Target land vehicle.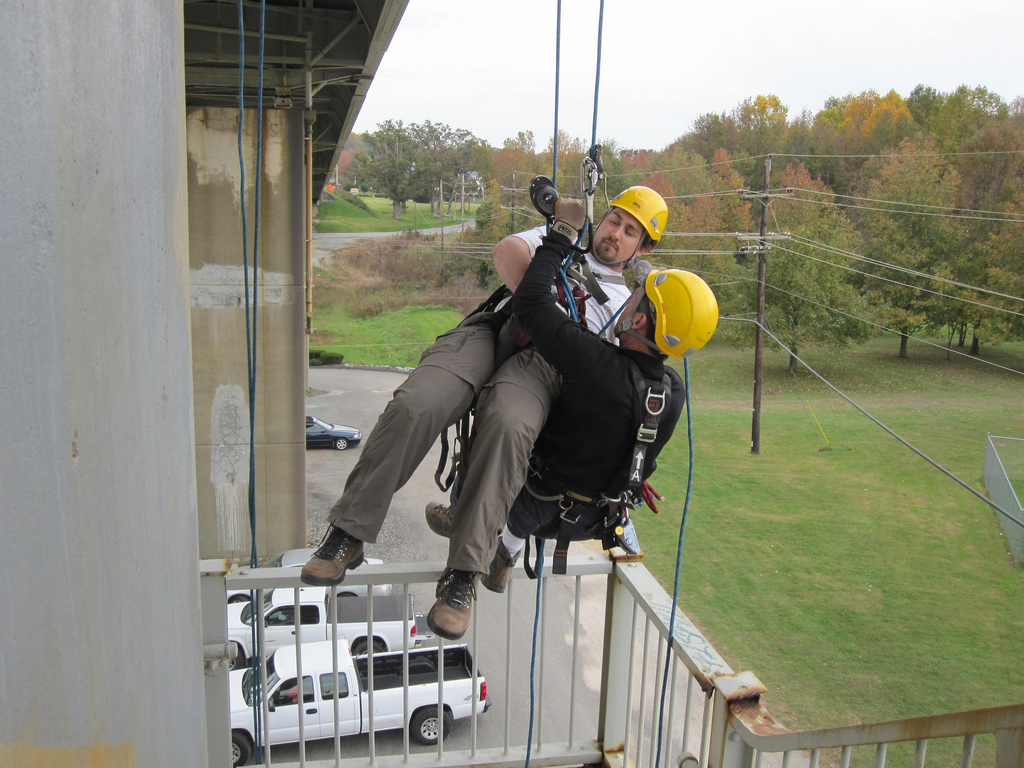
Target region: detection(226, 540, 390, 598).
